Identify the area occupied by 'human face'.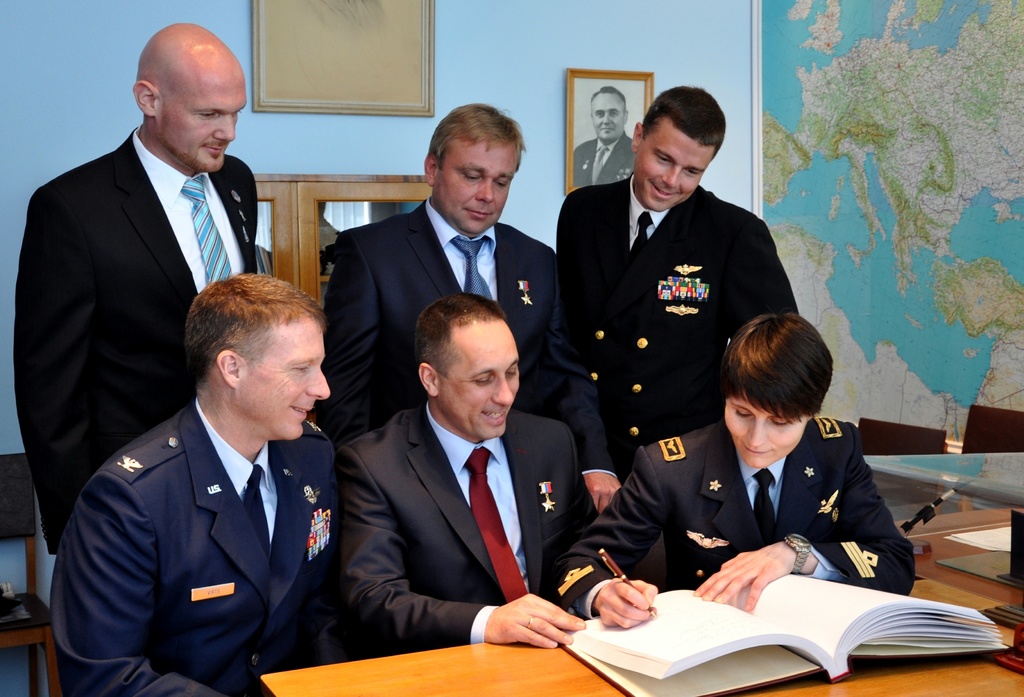
Area: x1=430 y1=143 x2=514 y2=235.
